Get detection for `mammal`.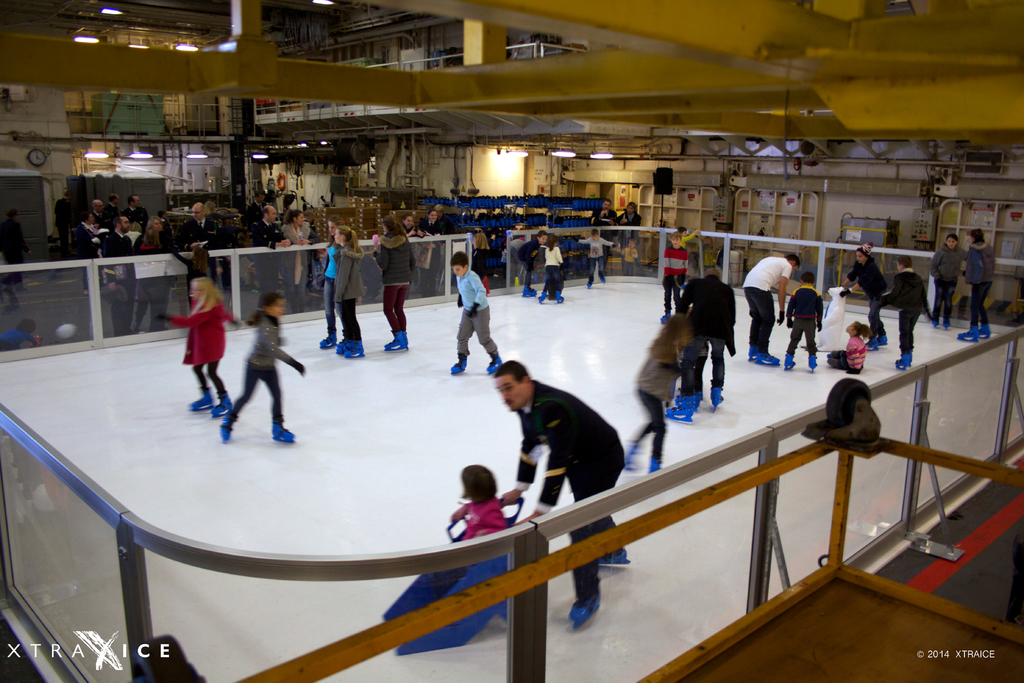
Detection: bbox=[571, 231, 615, 289].
